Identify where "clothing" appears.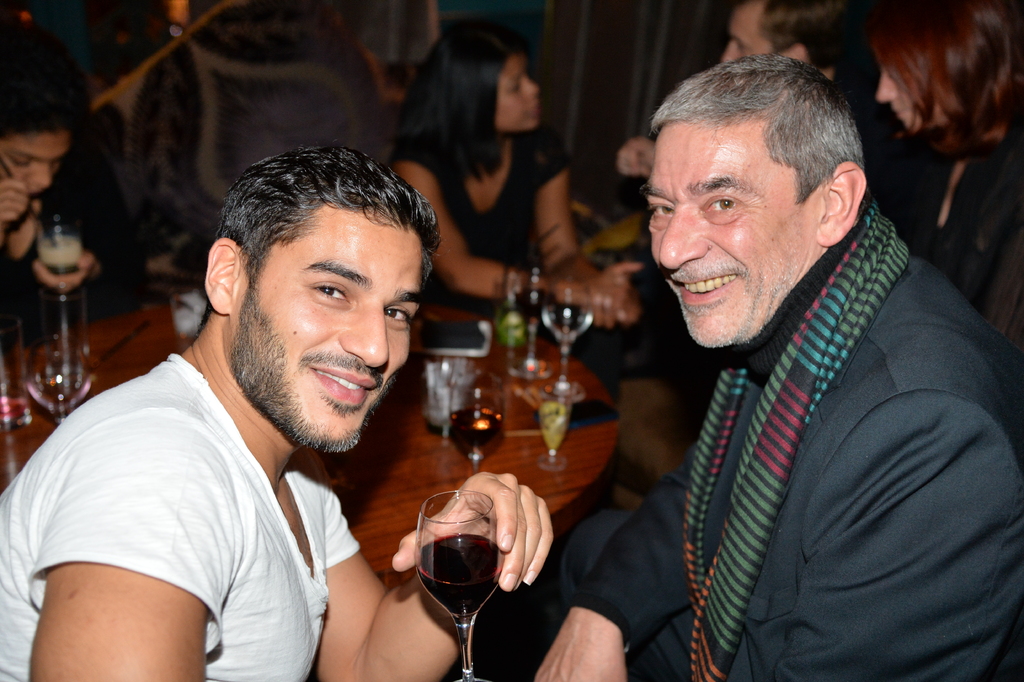
Appears at [392,142,566,312].
